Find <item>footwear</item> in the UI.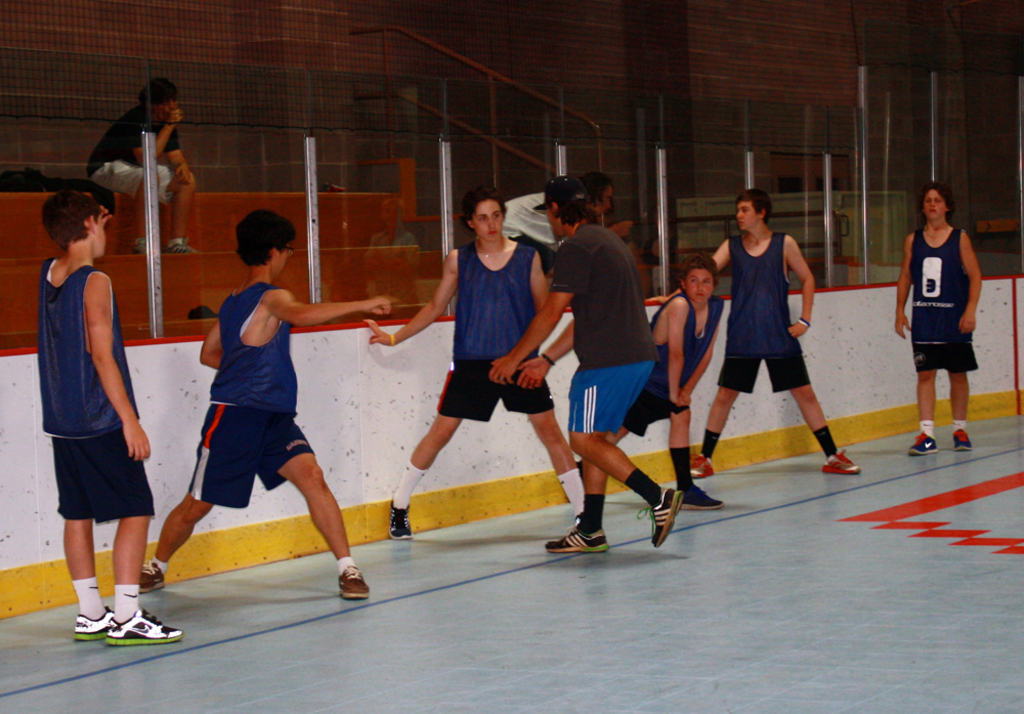
UI element at (168, 240, 199, 253).
